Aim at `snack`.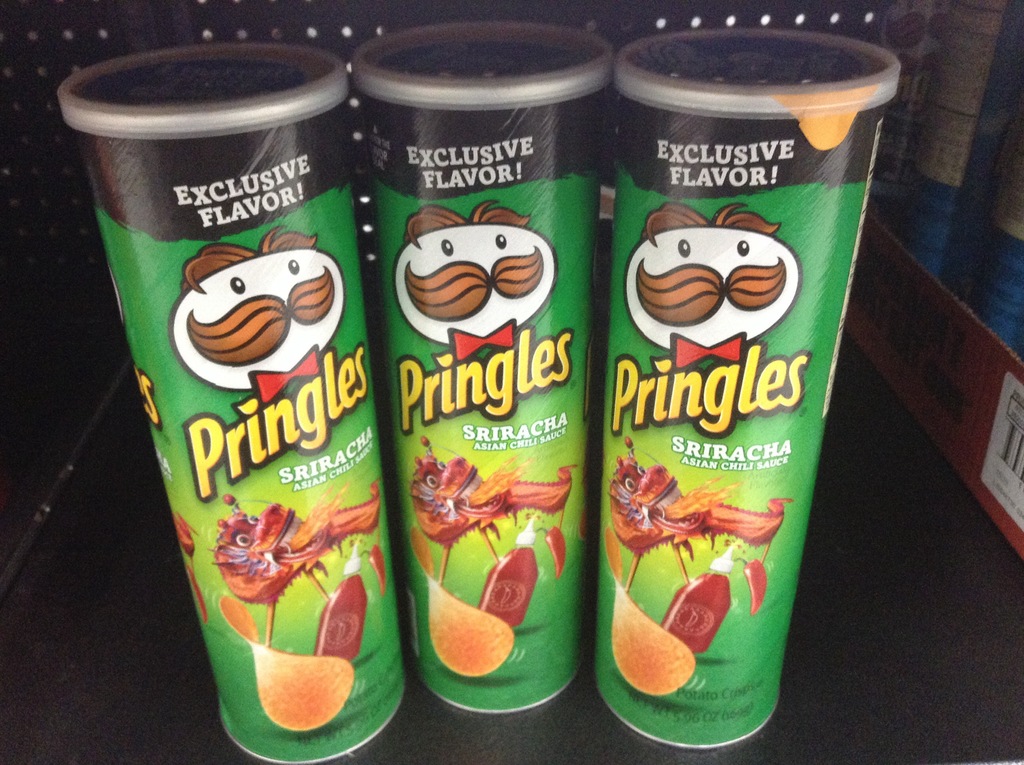
Aimed at bbox=[209, 570, 374, 745].
